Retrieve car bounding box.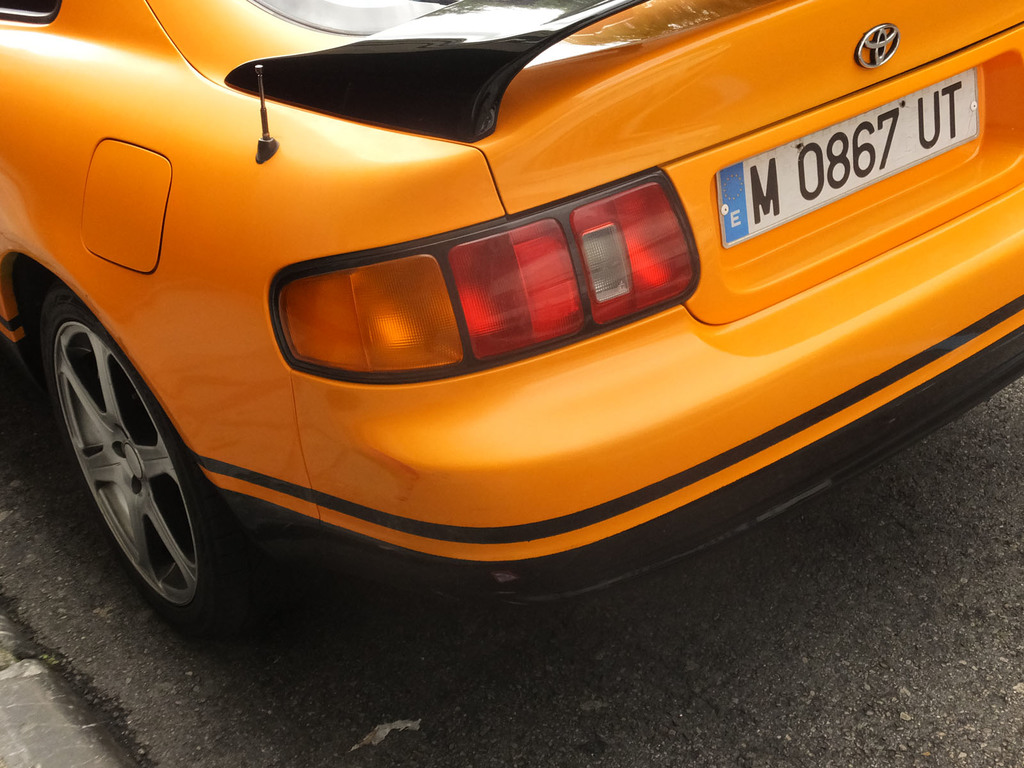
Bounding box: region(0, 0, 1023, 627).
